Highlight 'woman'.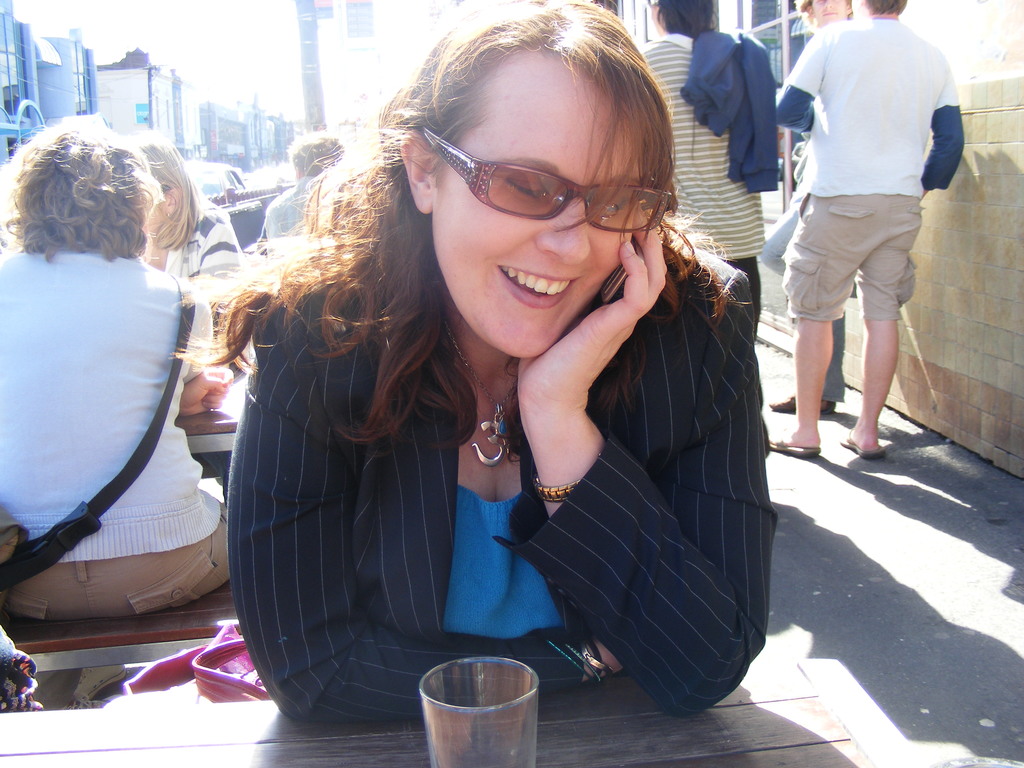
Highlighted region: [222, 0, 776, 729].
